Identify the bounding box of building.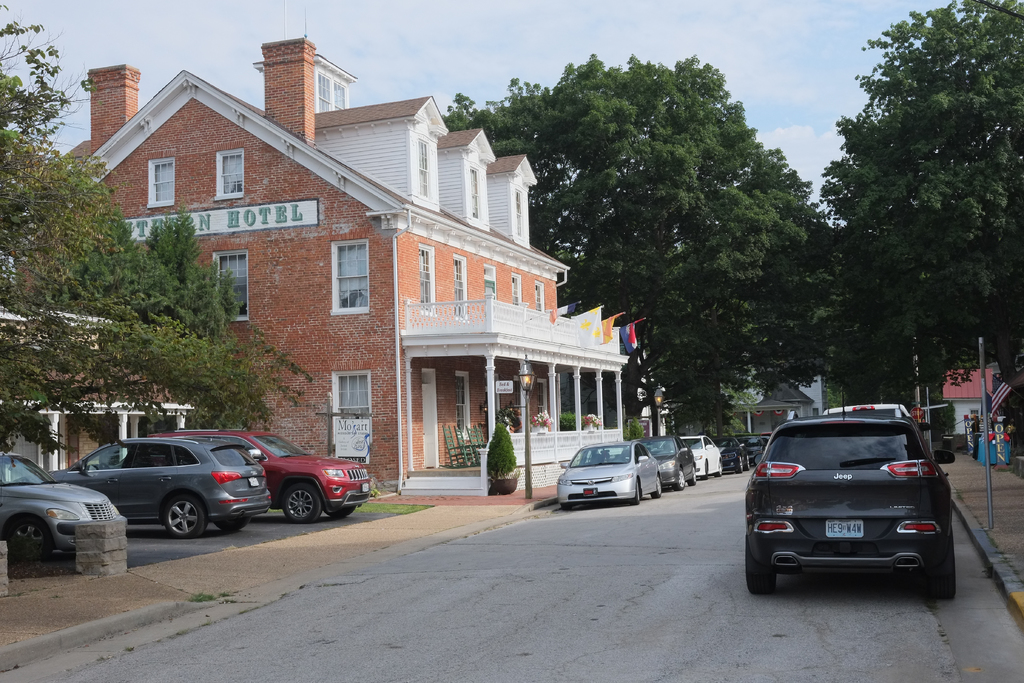
bbox(737, 374, 822, 439).
